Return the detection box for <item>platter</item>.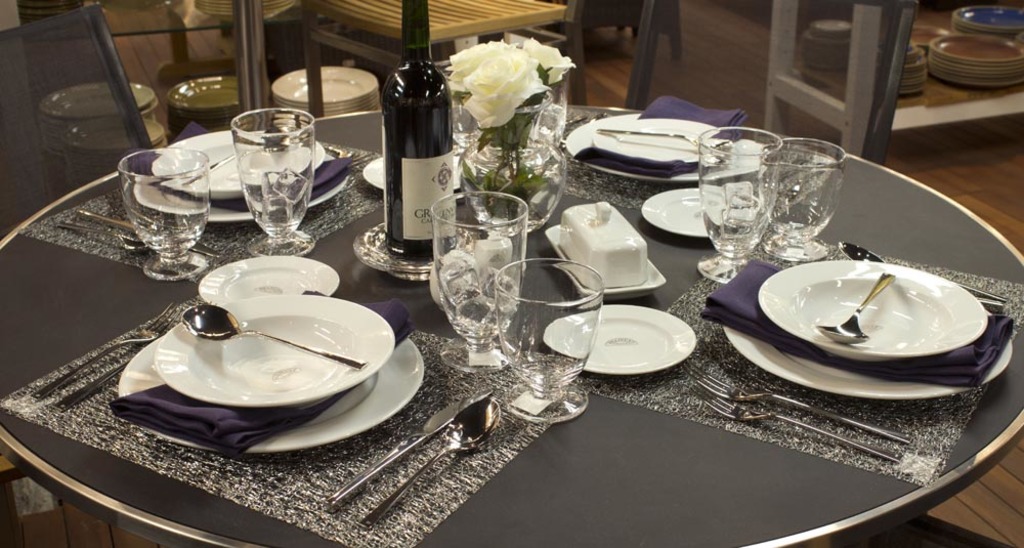
x1=541 y1=304 x2=694 y2=375.
